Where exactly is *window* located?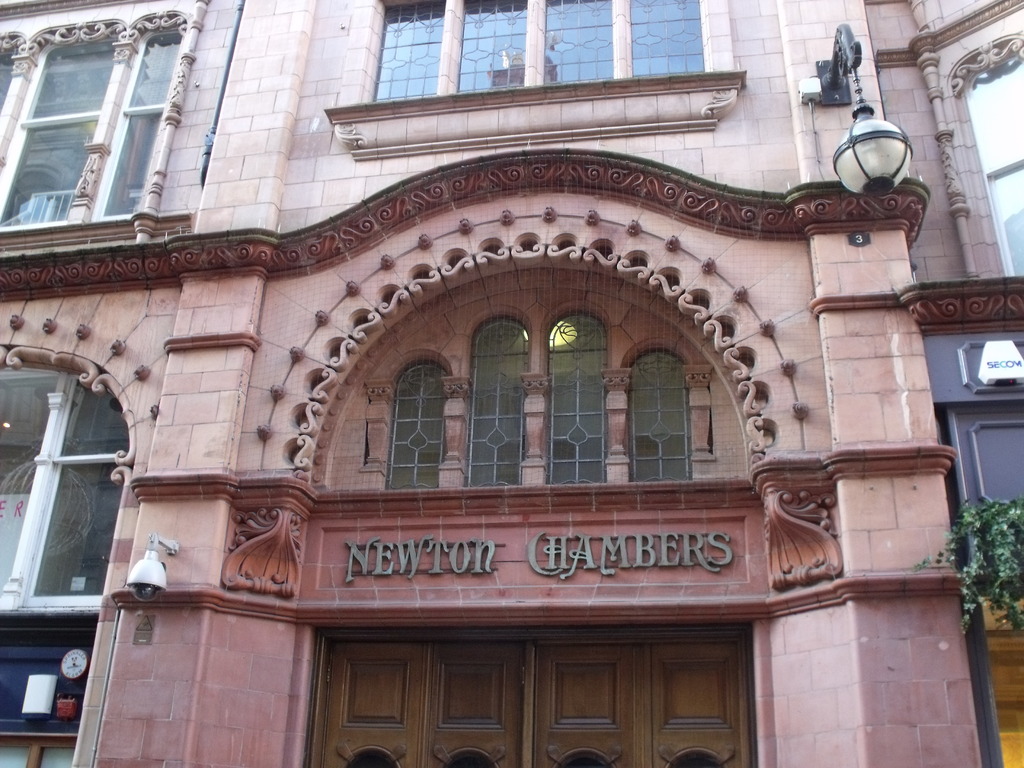
Its bounding box is (13,355,122,638).
